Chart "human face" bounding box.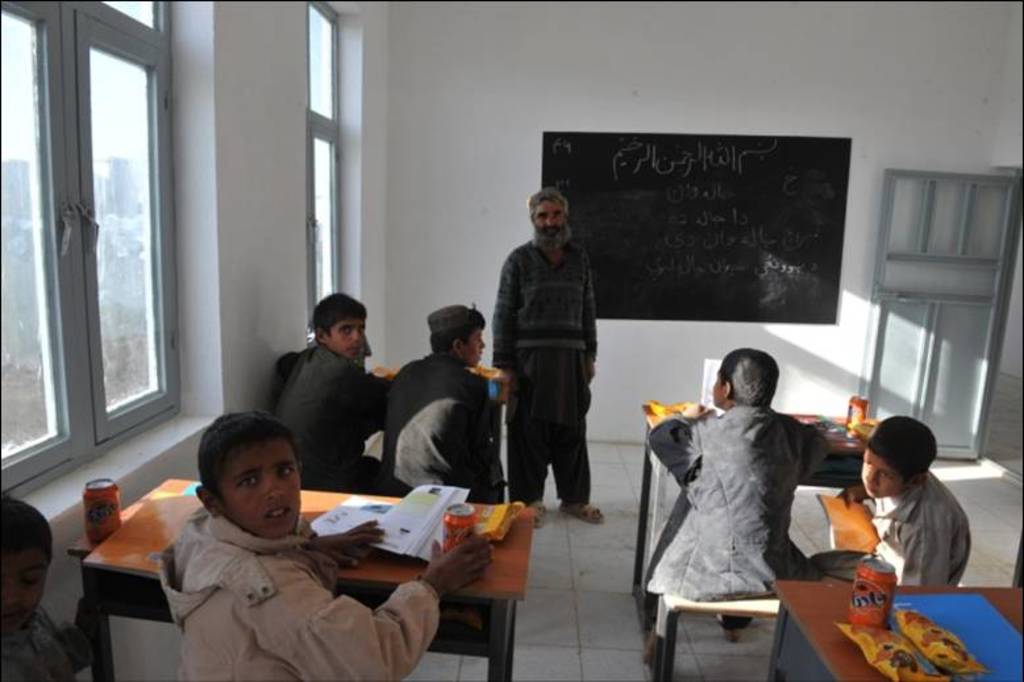
Charted: [0, 544, 47, 635].
